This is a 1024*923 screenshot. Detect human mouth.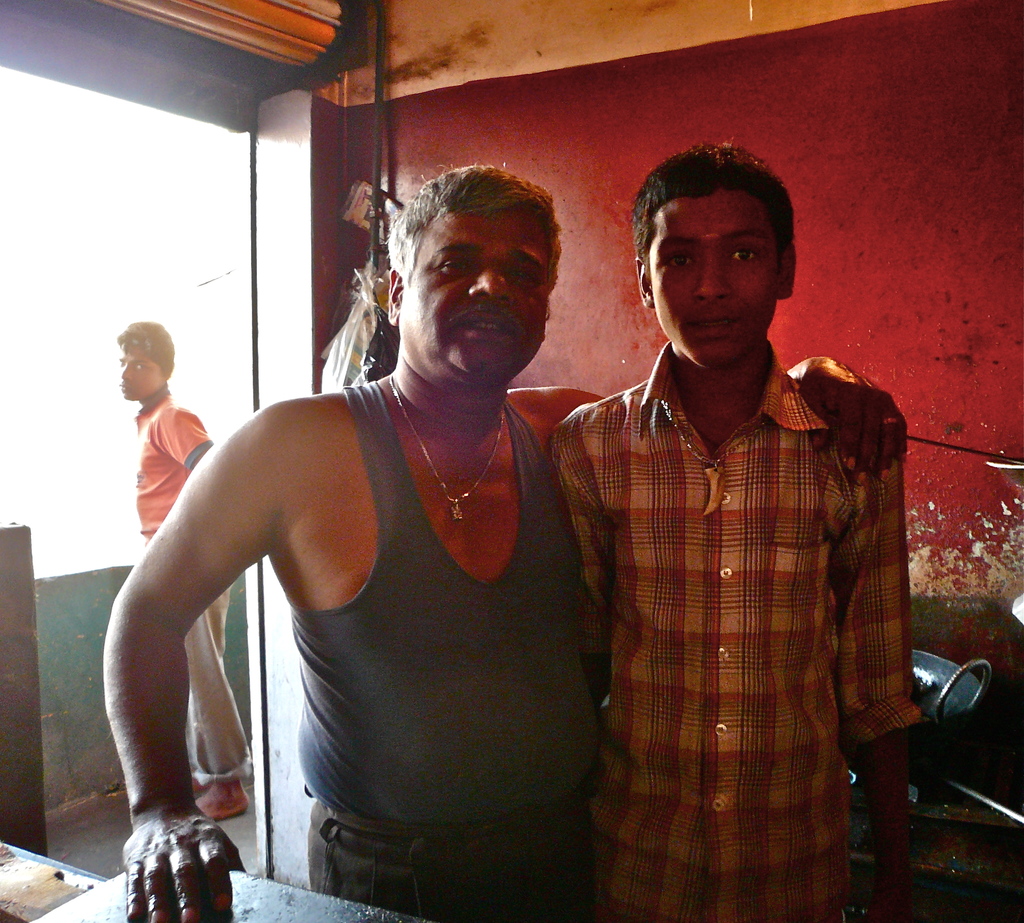
left=449, top=307, right=522, bottom=343.
